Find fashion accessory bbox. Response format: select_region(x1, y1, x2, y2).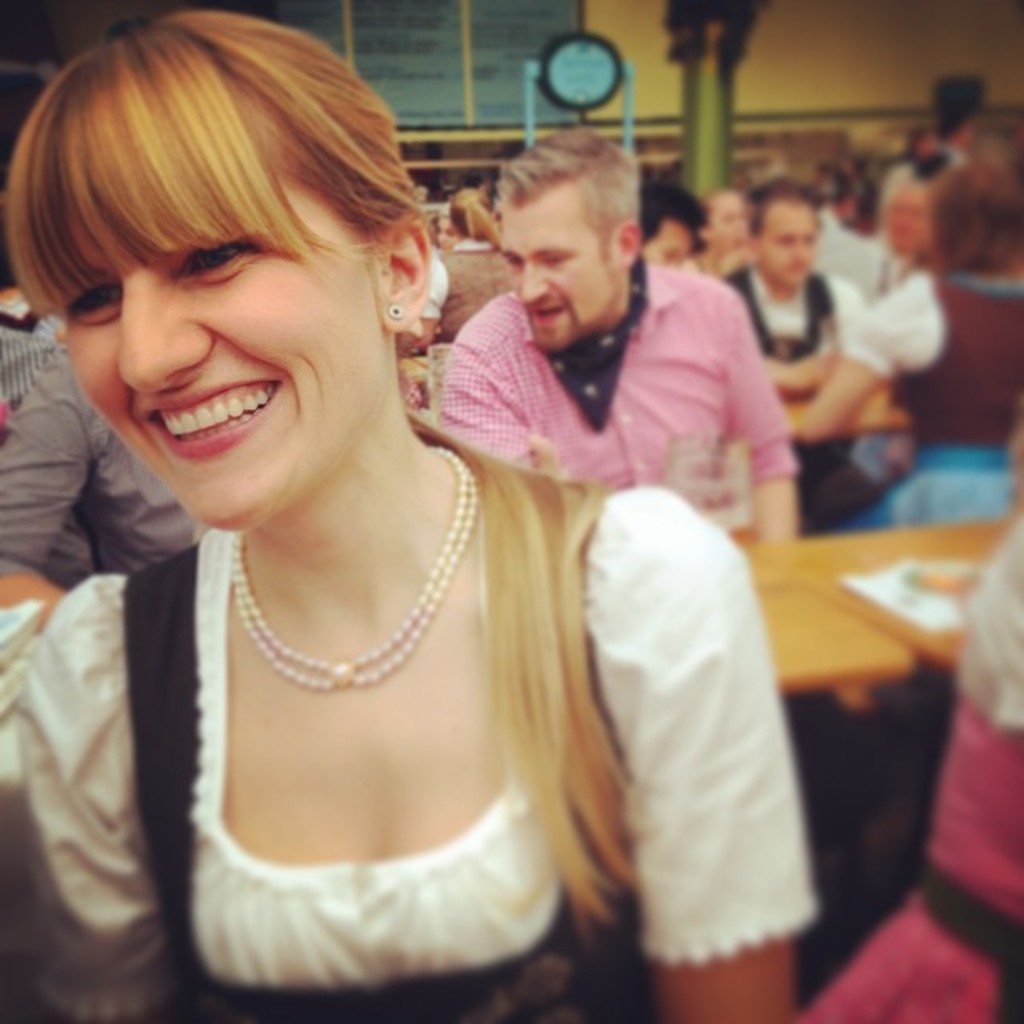
select_region(224, 443, 483, 702).
